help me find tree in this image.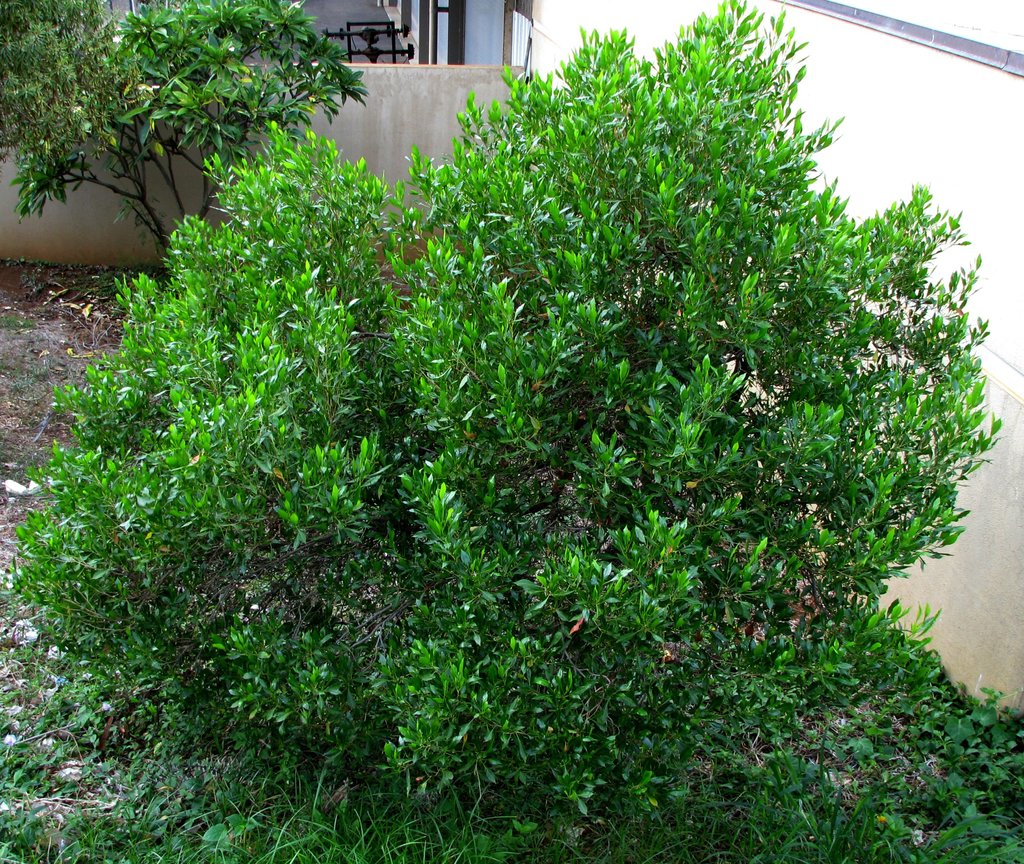
Found it: bbox=[35, 6, 385, 228].
